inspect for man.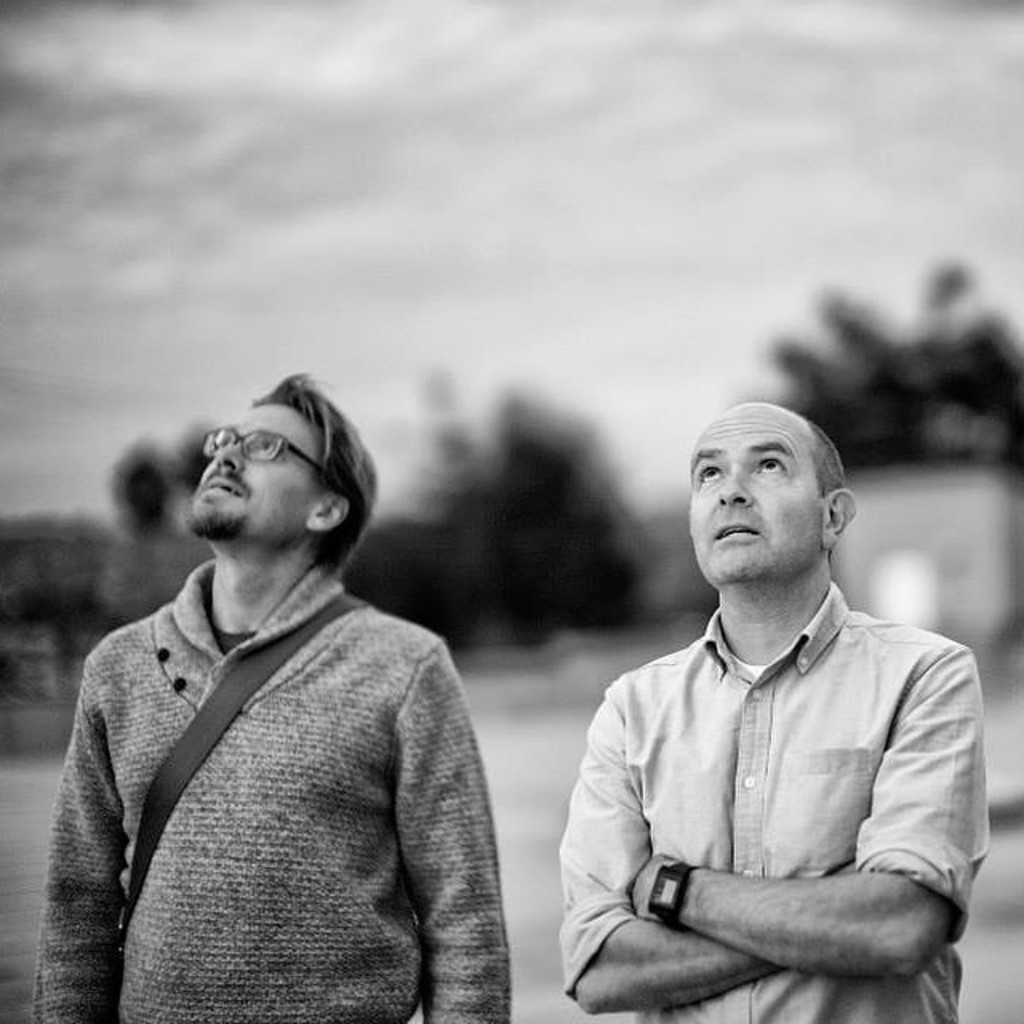
Inspection: bbox(536, 342, 998, 1023).
